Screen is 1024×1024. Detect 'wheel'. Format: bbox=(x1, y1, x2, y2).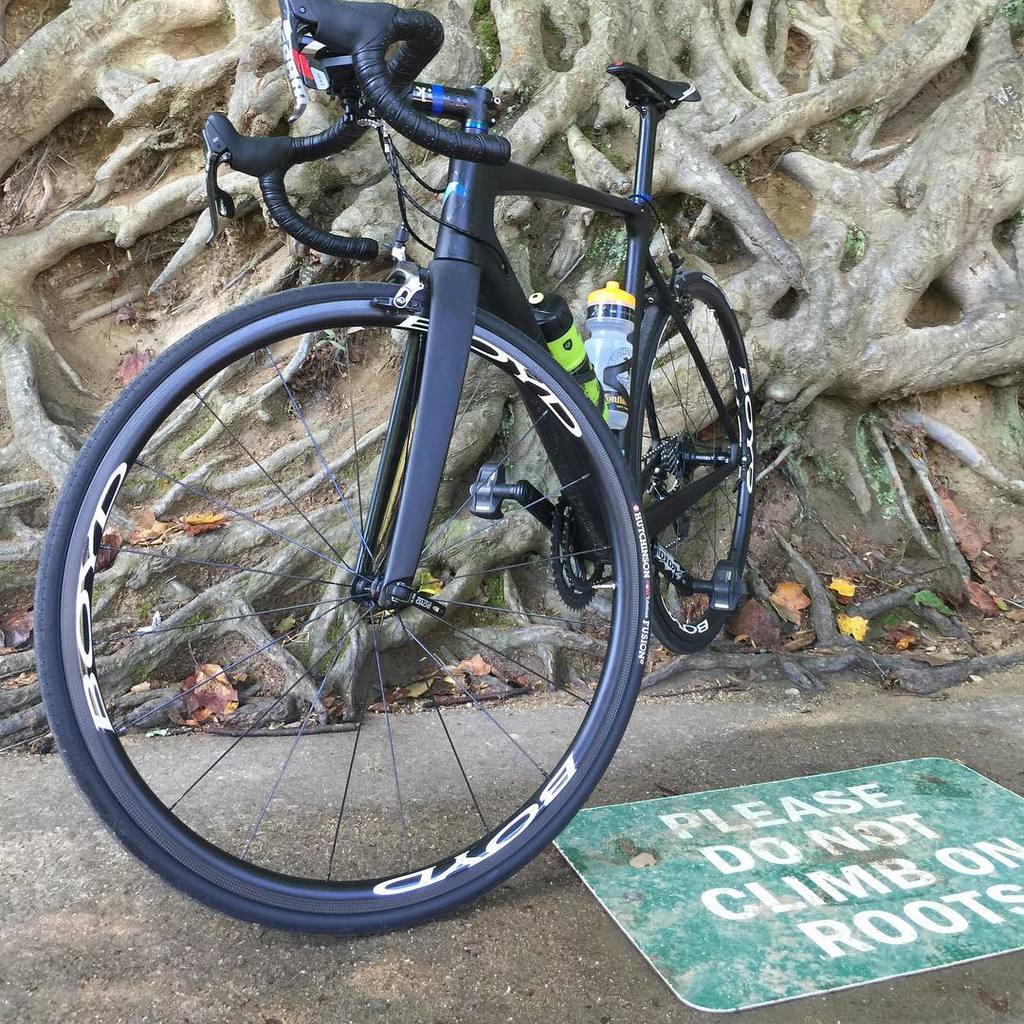
bbox=(34, 282, 657, 935).
